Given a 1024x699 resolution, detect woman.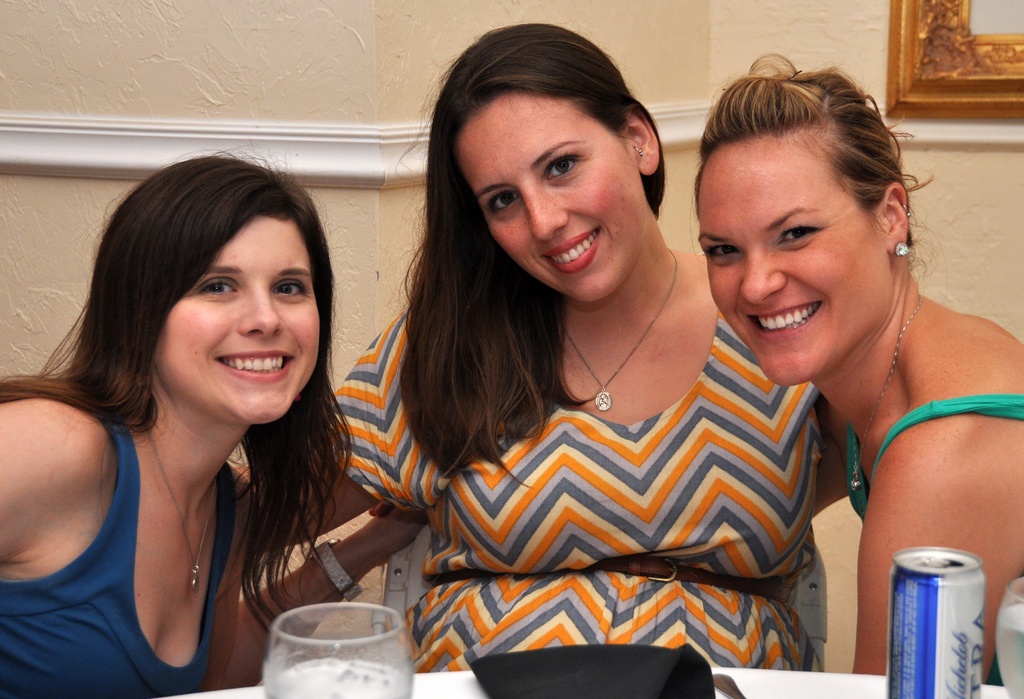
region(0, 131, 381, 698).
